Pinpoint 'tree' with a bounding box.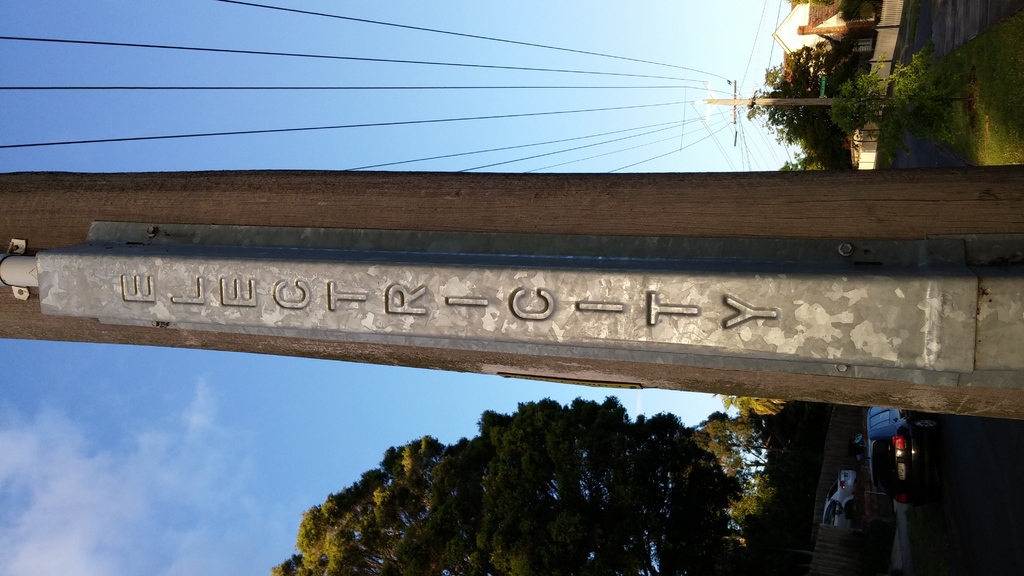
x1=683 y1=414 x2=771 y2=506.
